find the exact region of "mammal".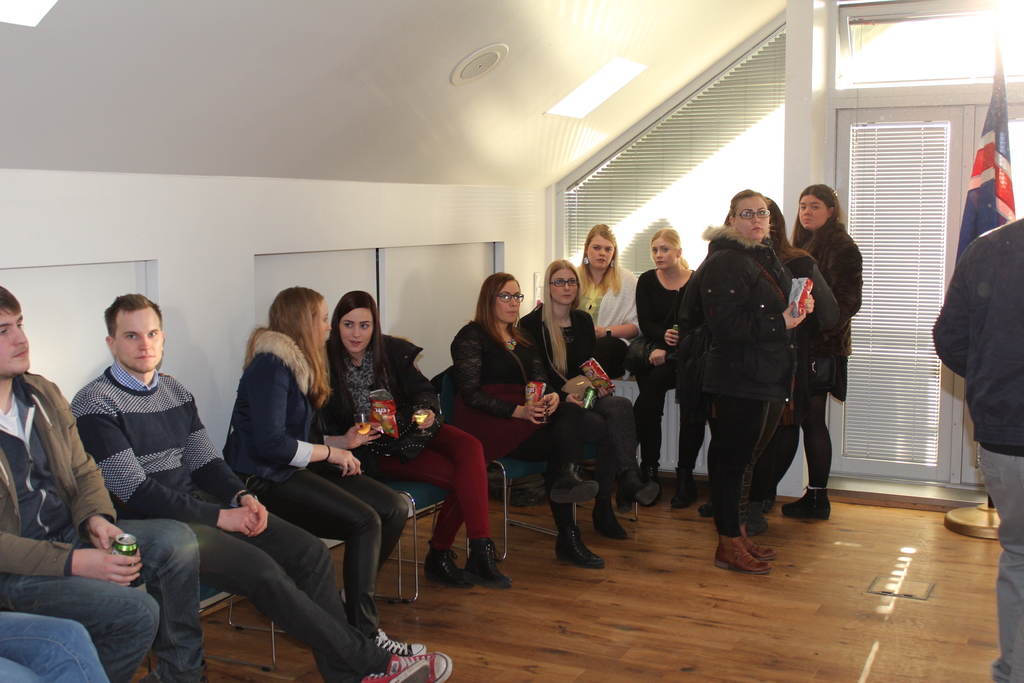
Exact region: l=0, t=280, r=211, b=682.
